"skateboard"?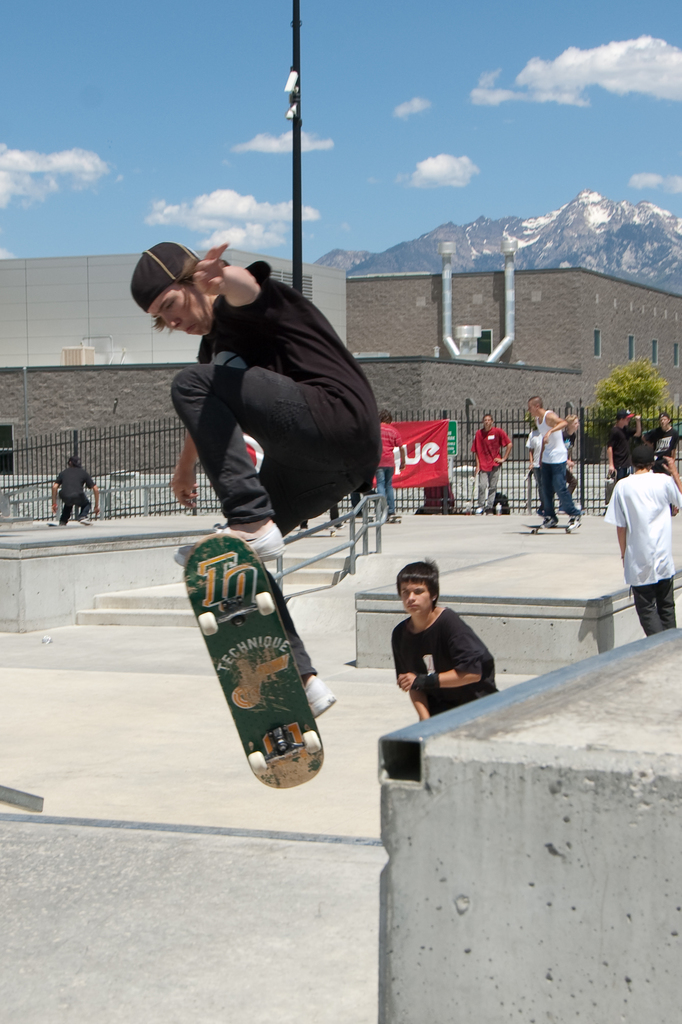
{"left": 44, "top": 520, "right": 57, "bottom": 531}
